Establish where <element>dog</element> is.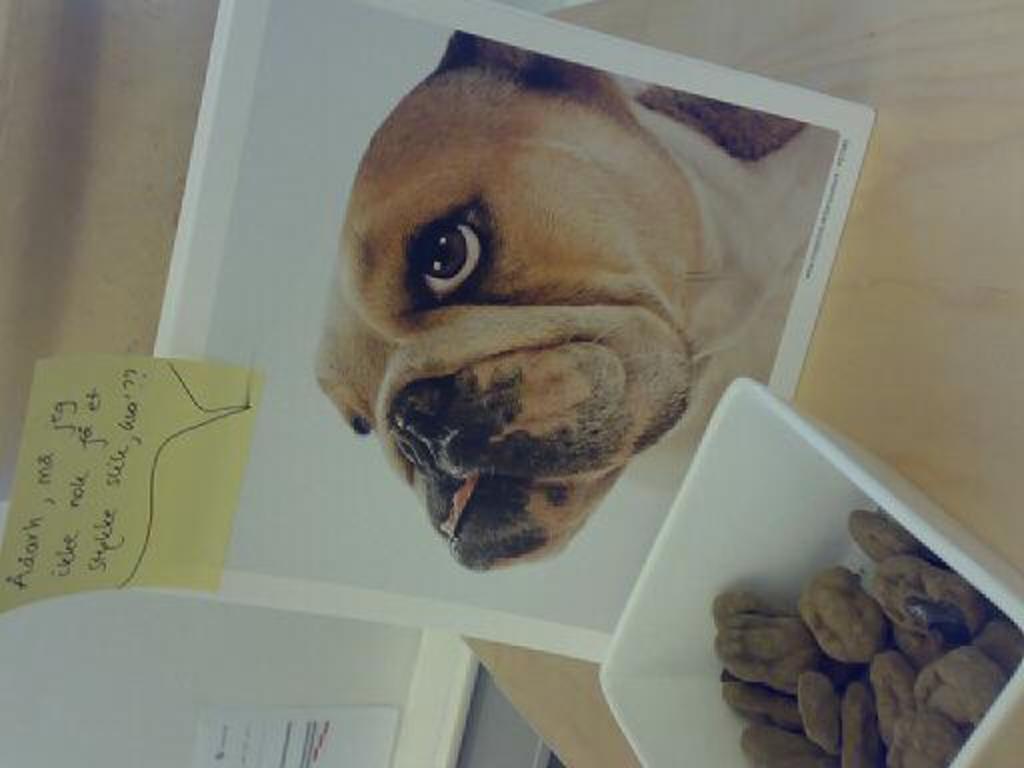
Established at select_region(310, 32, 812, 564).
